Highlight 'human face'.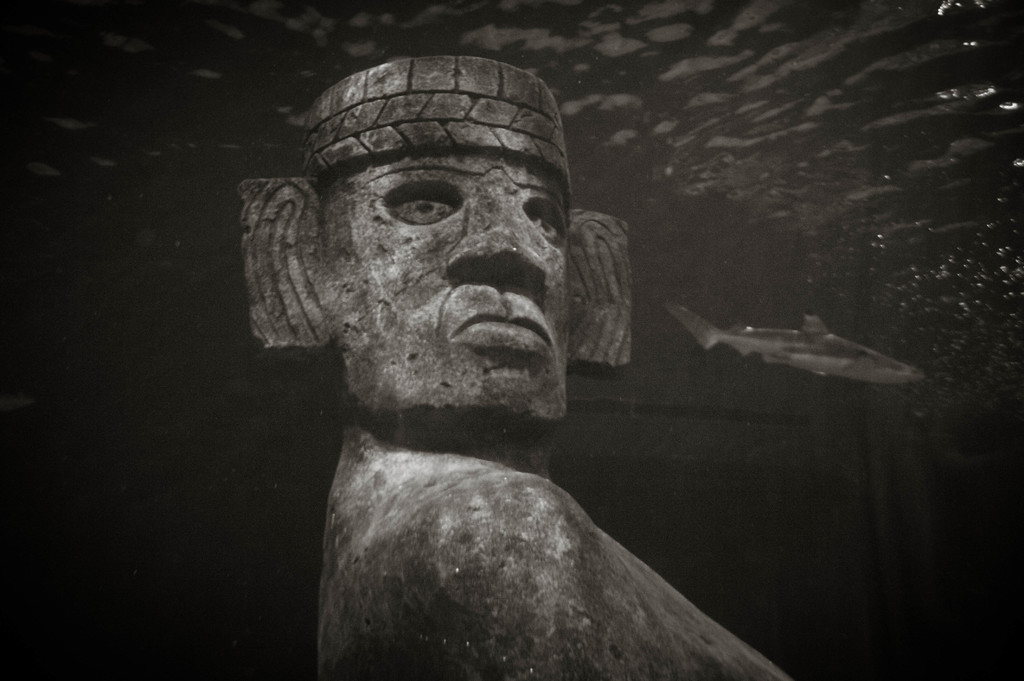
Highlighted region: left=315, top=142, right=568, bottom=411.
